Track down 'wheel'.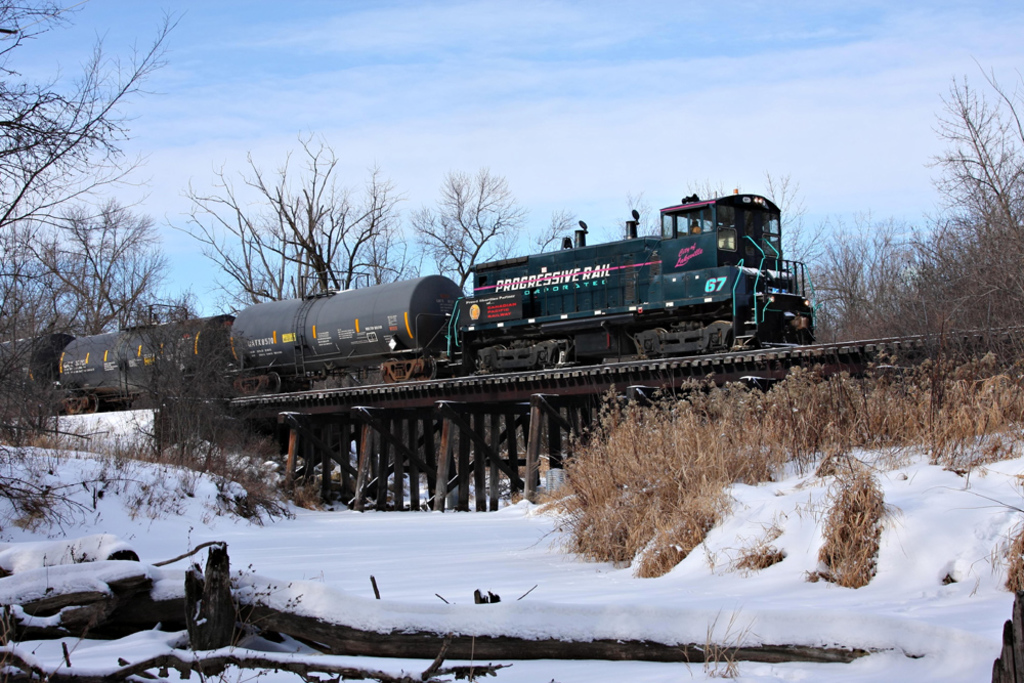
Tracked to box(230, 373, 256, 395).
